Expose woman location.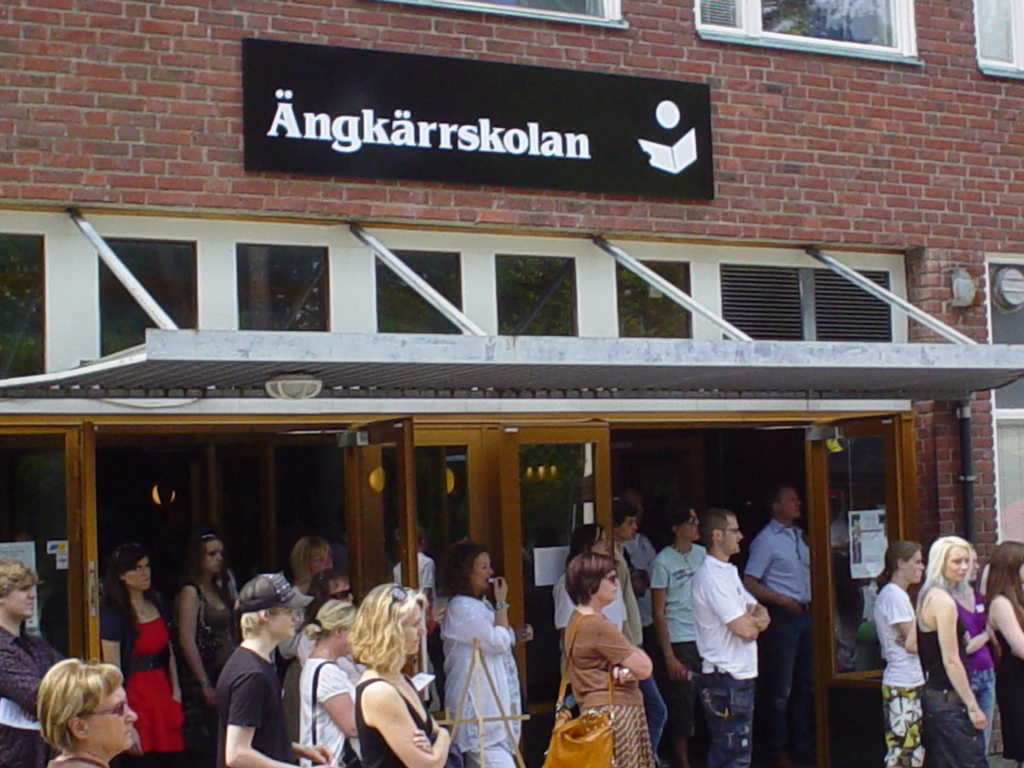
Exposed at x1=36, y1=658, x2=136, y2=767.
